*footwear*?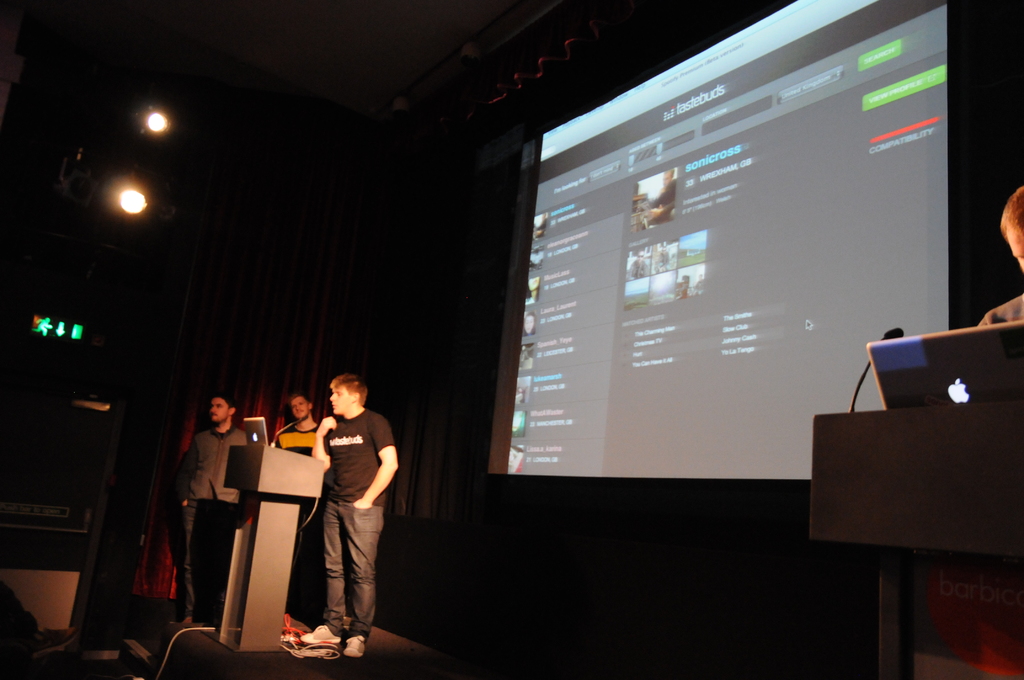
(345,633,367,657)
